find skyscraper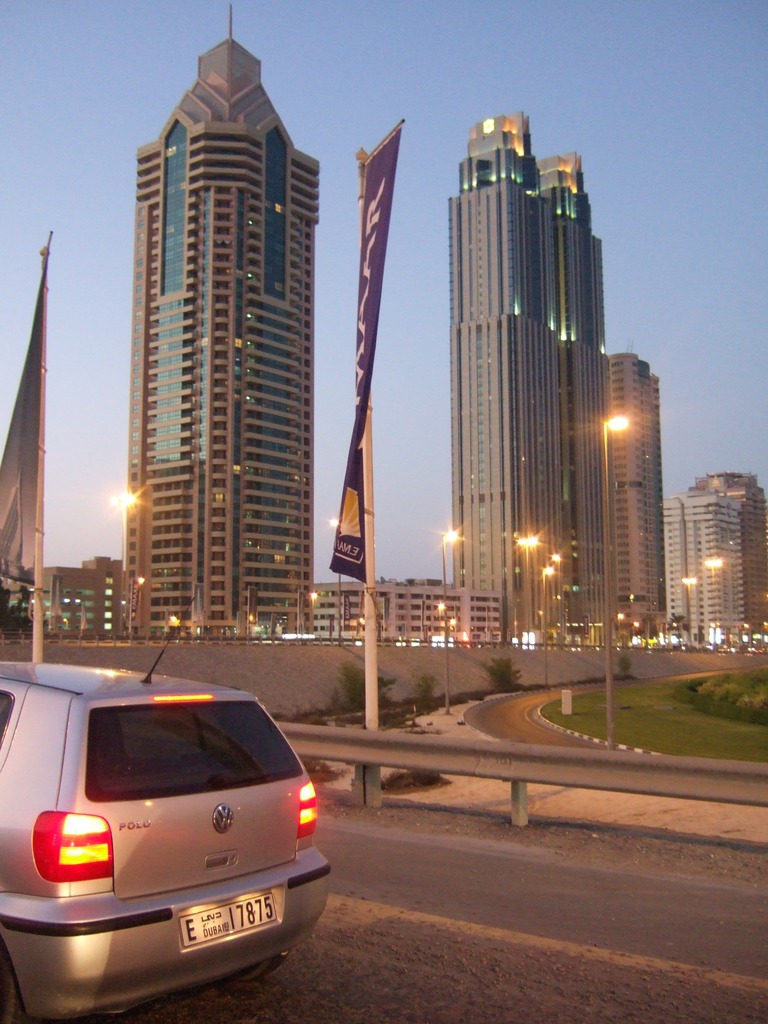
449, 106, 605, 659
